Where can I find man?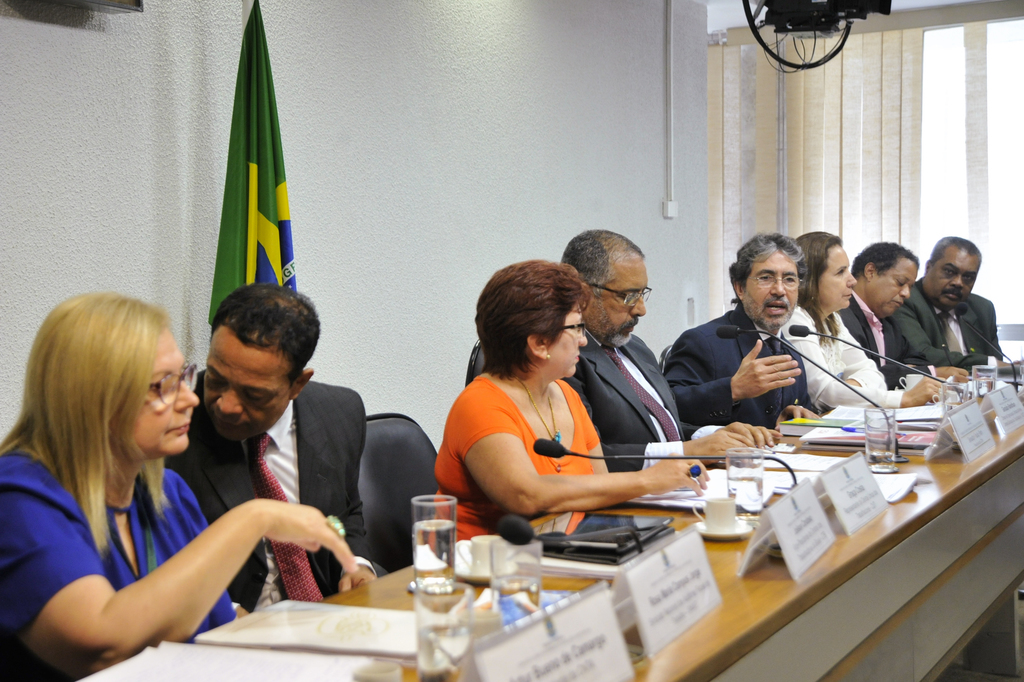
You can find it at x1=877, y1=231, x2=1023, y2=389.
